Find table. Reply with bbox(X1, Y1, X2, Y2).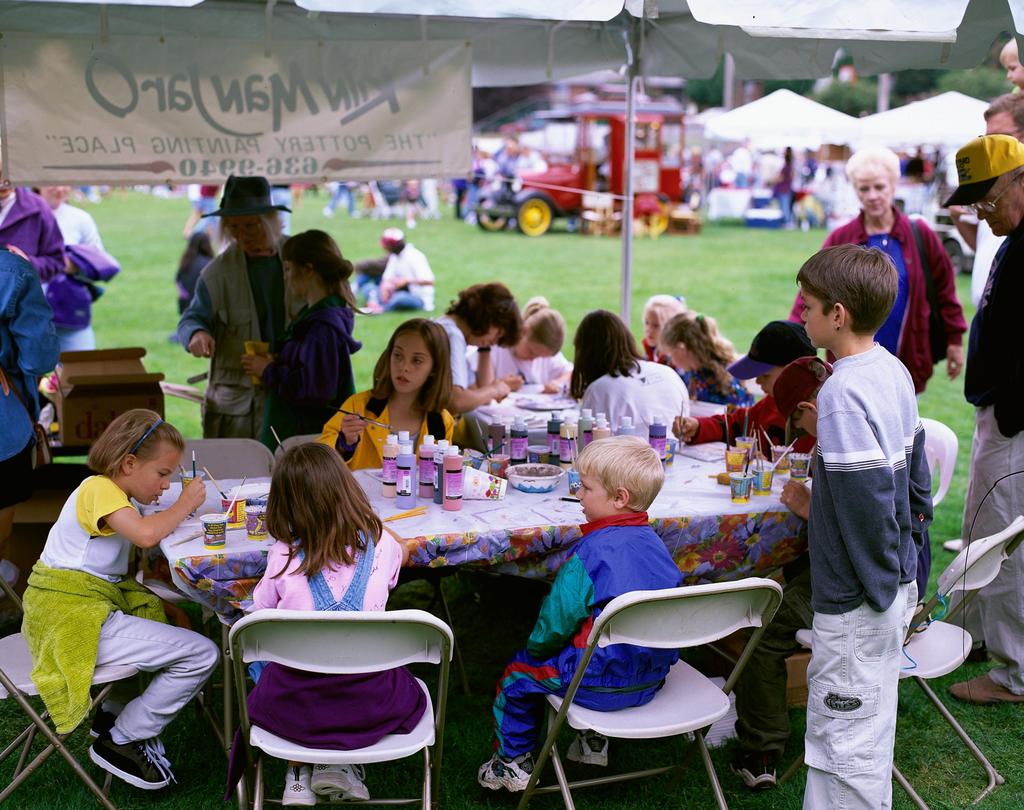
bbox(296, 442, 611, 730).
